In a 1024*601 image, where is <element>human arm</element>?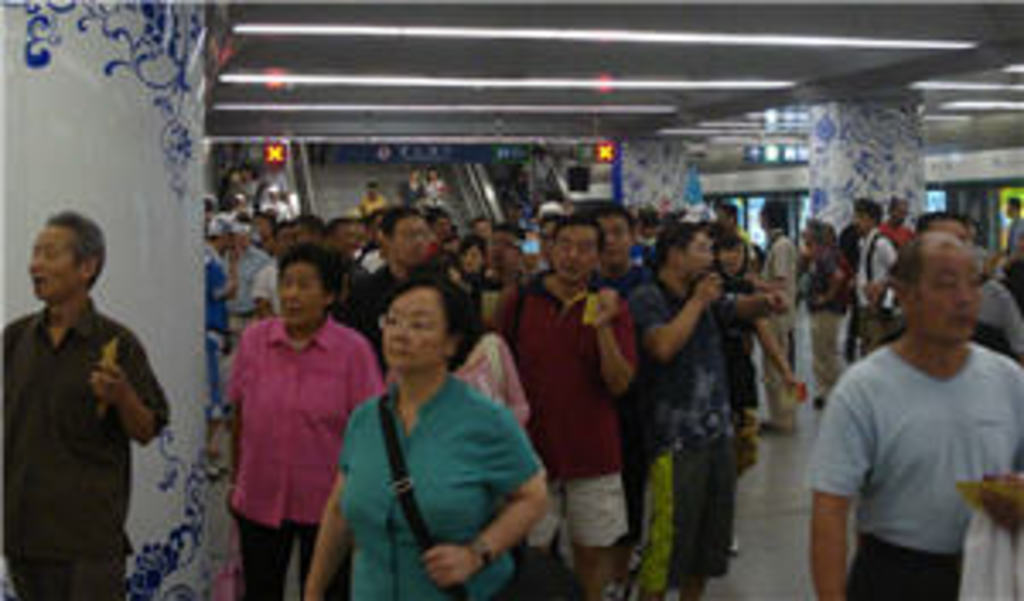
left=464, top=410, right=550, bottom=581.
